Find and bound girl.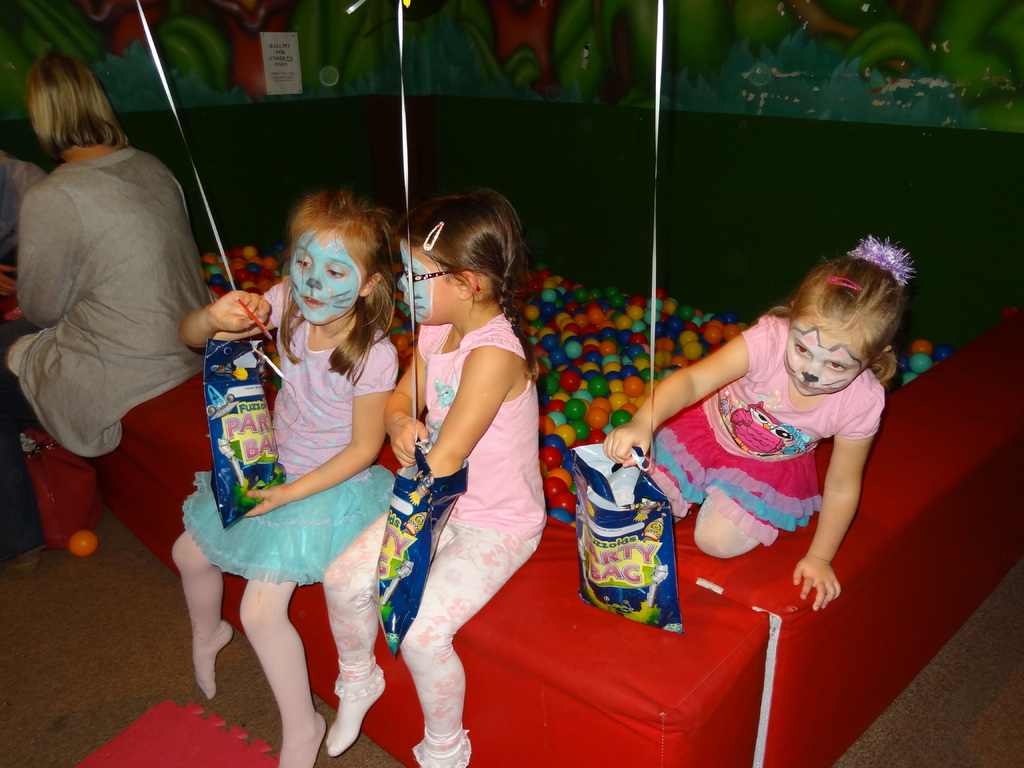
Bound: select_region(603, 230, 925, 611).
